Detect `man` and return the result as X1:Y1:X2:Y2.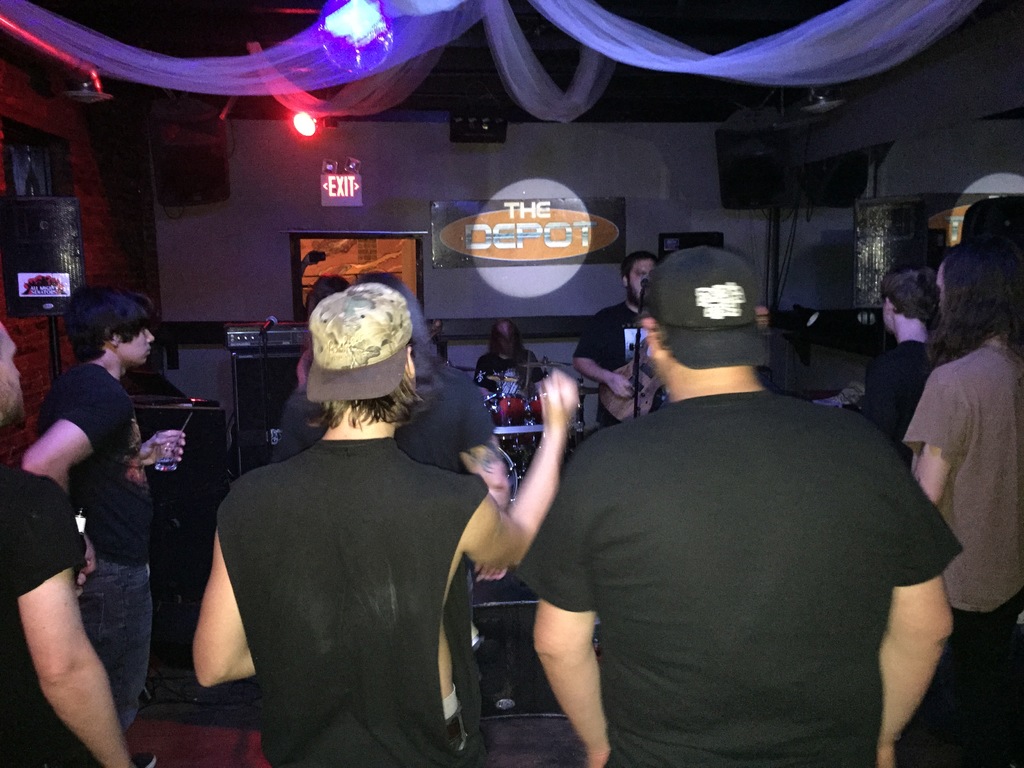
570:250:671:433.
